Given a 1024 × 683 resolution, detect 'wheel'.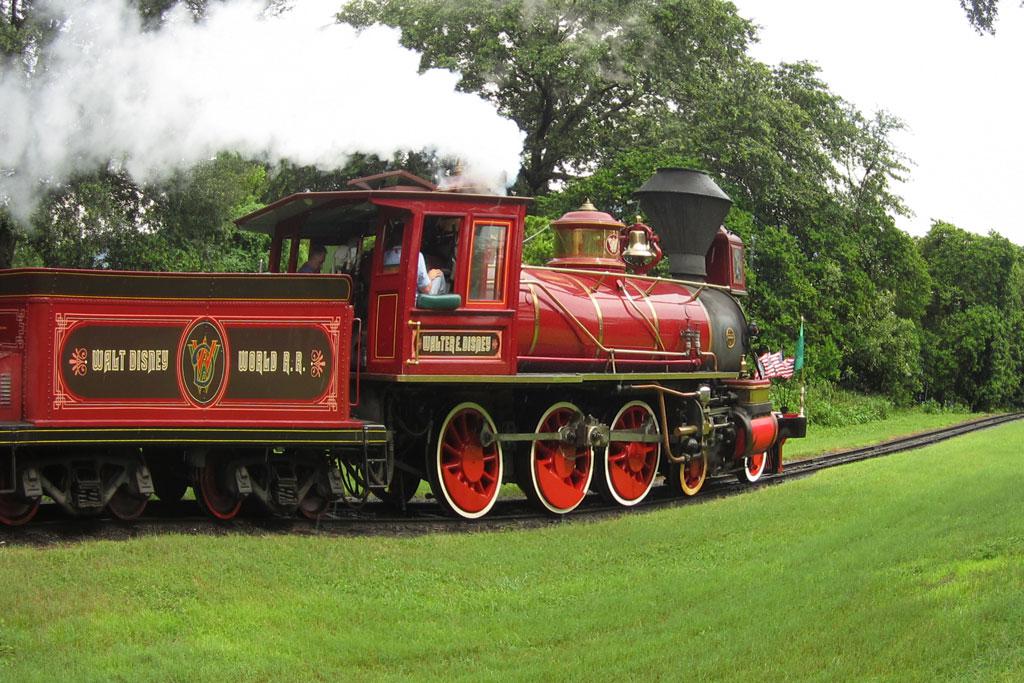
431/401/507/515.
